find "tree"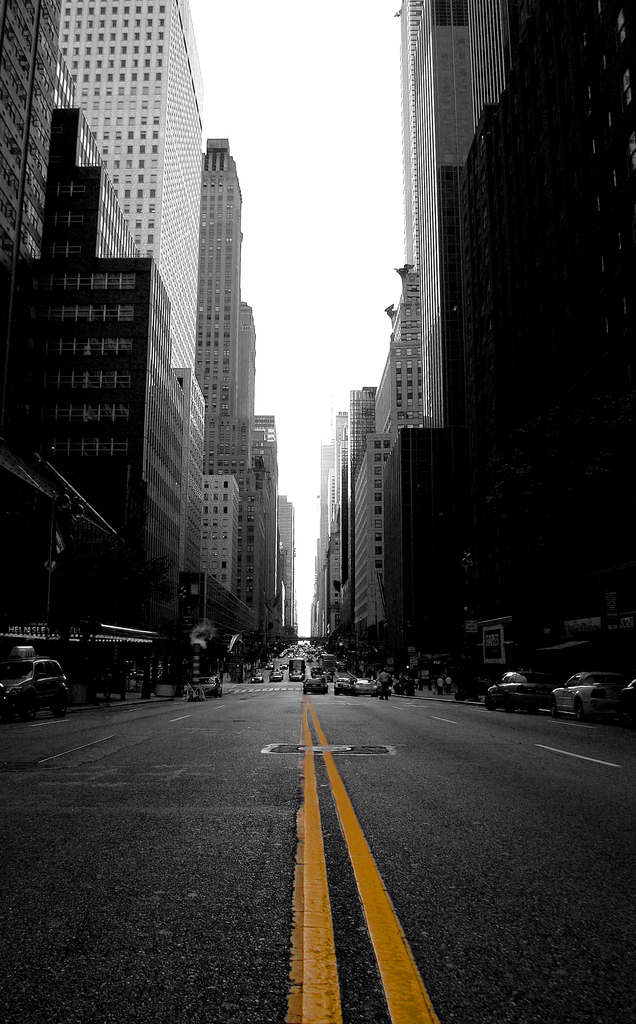
<bbox>338, 612, 399, 687</bbox>
